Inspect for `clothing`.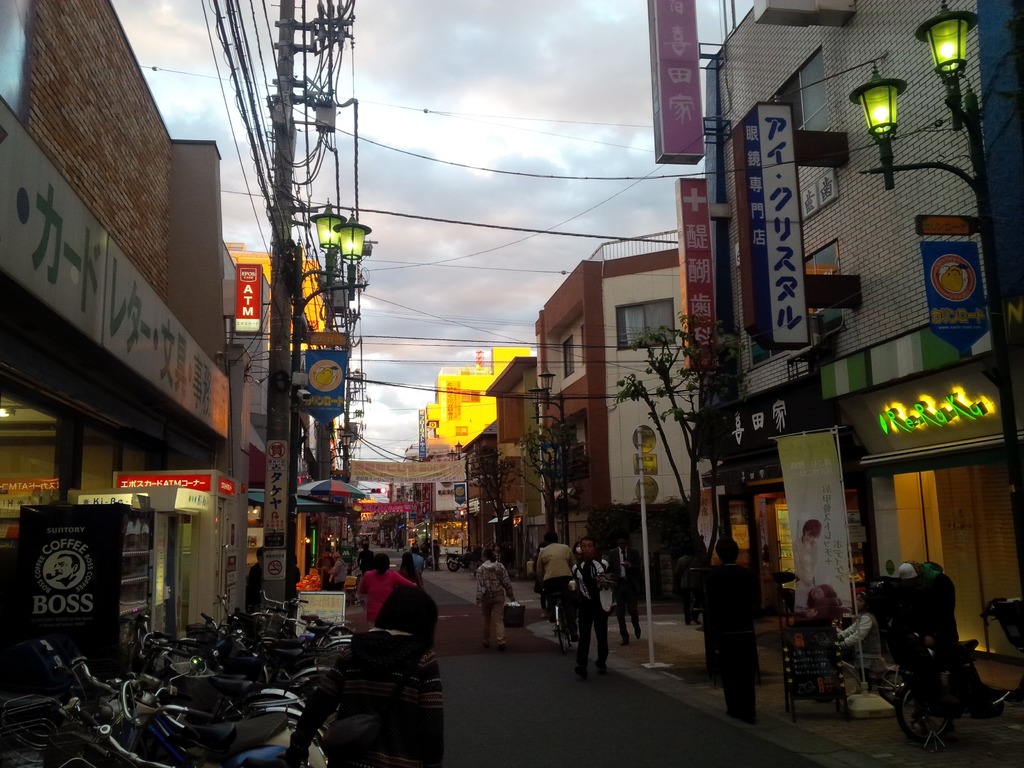
Inspection: box(703, 563, 766, 725).
